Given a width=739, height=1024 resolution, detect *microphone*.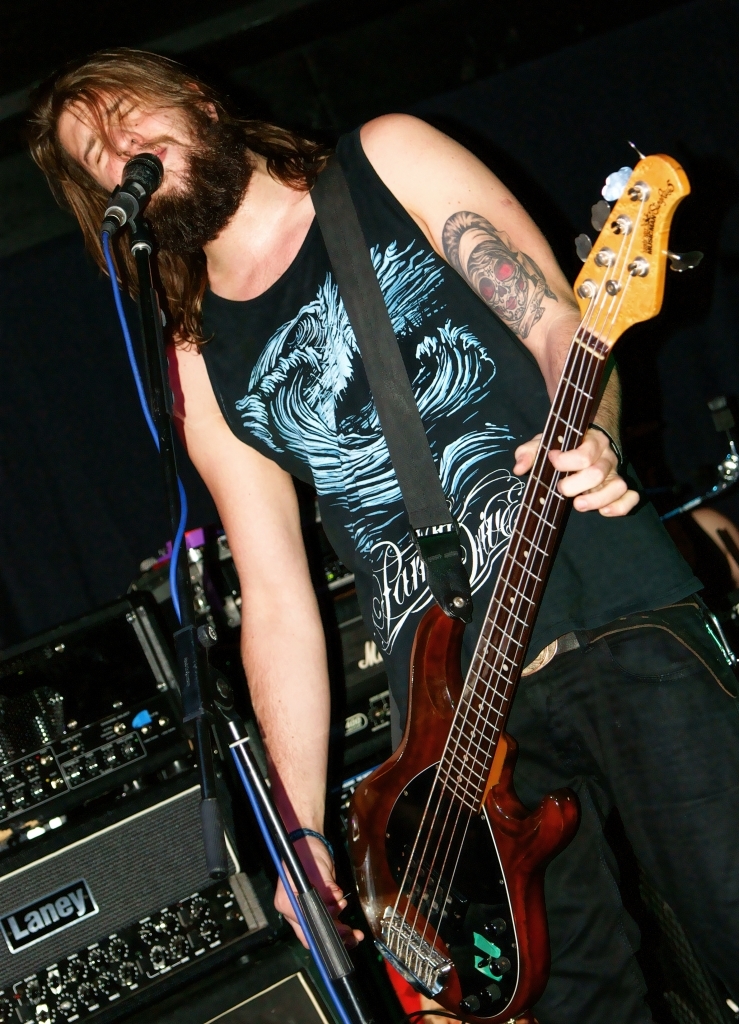
rect(59, 141, 170, 230).
